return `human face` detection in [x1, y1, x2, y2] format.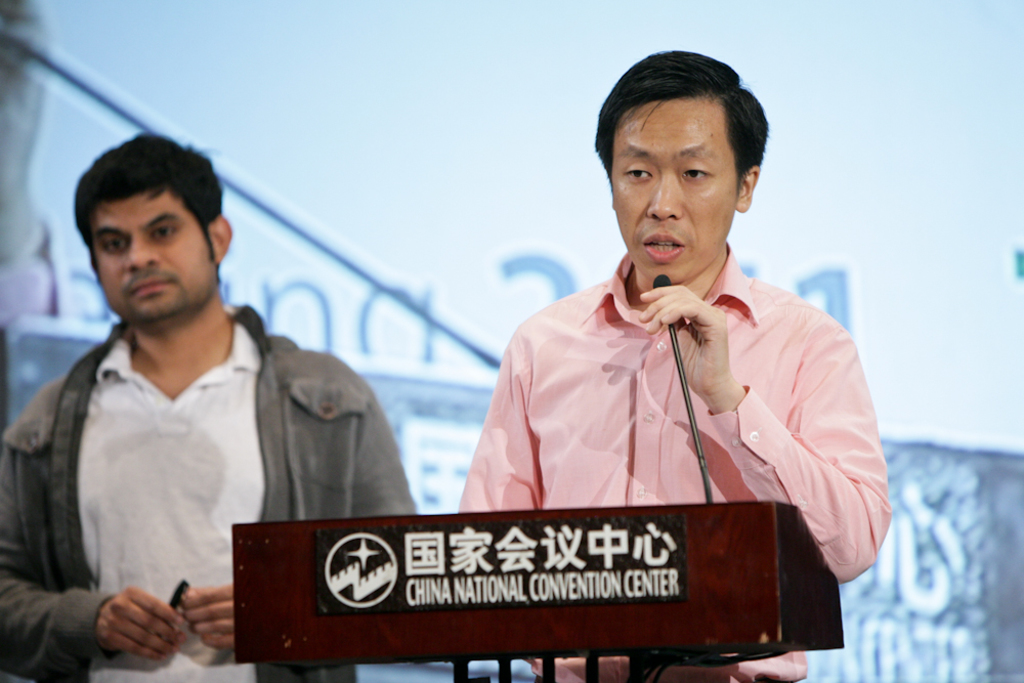
[612, 91, 732, 284].
